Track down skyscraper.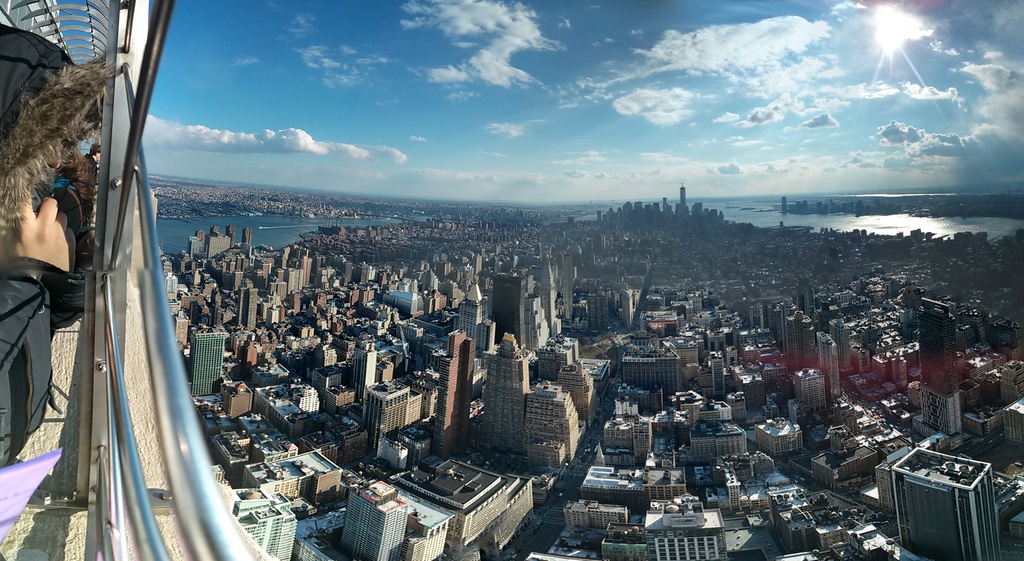
Tracked to bbox=(435, 332, 470, 450).
